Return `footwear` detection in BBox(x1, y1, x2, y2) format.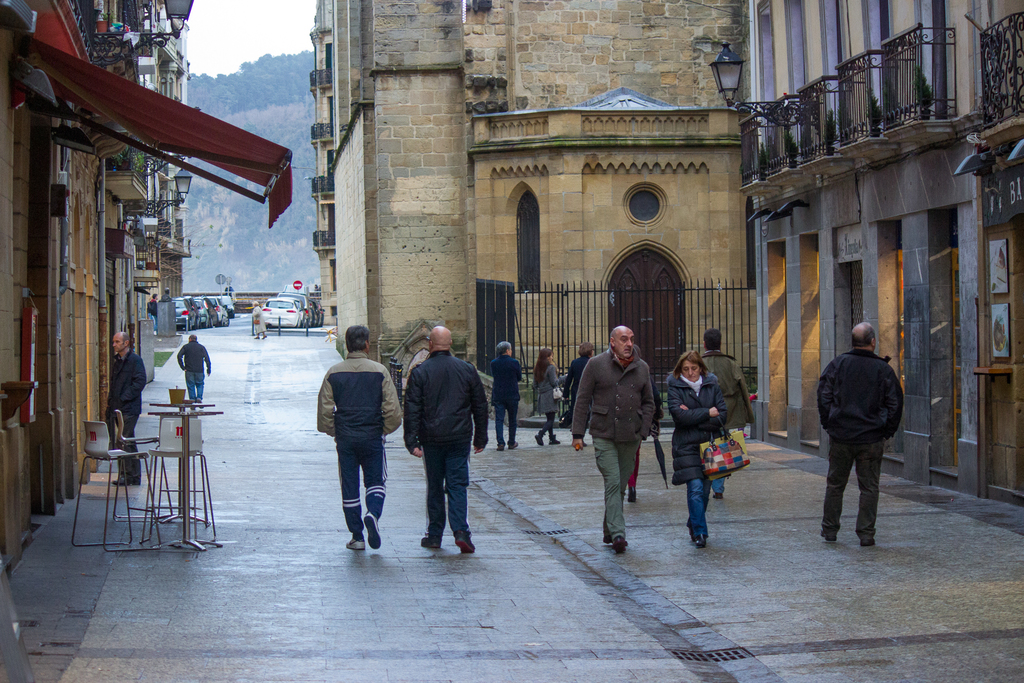
BBox(195, 395, 204, 411).
